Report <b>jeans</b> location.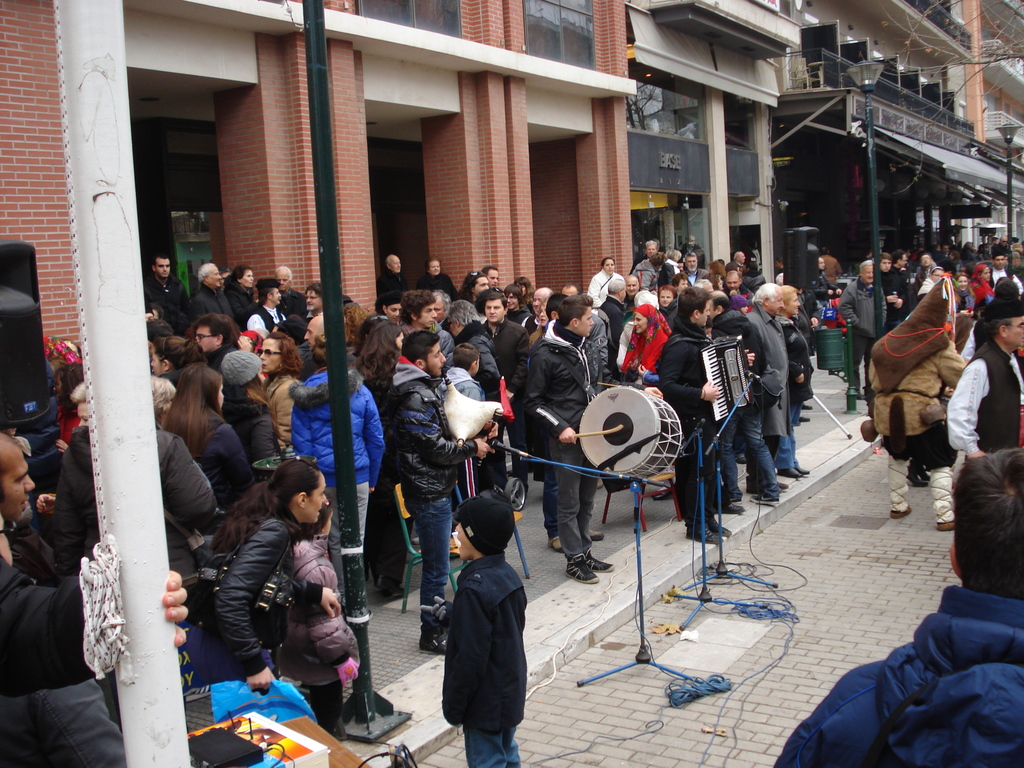
Report: [left=738, top=403, right=781, bottom=492].
